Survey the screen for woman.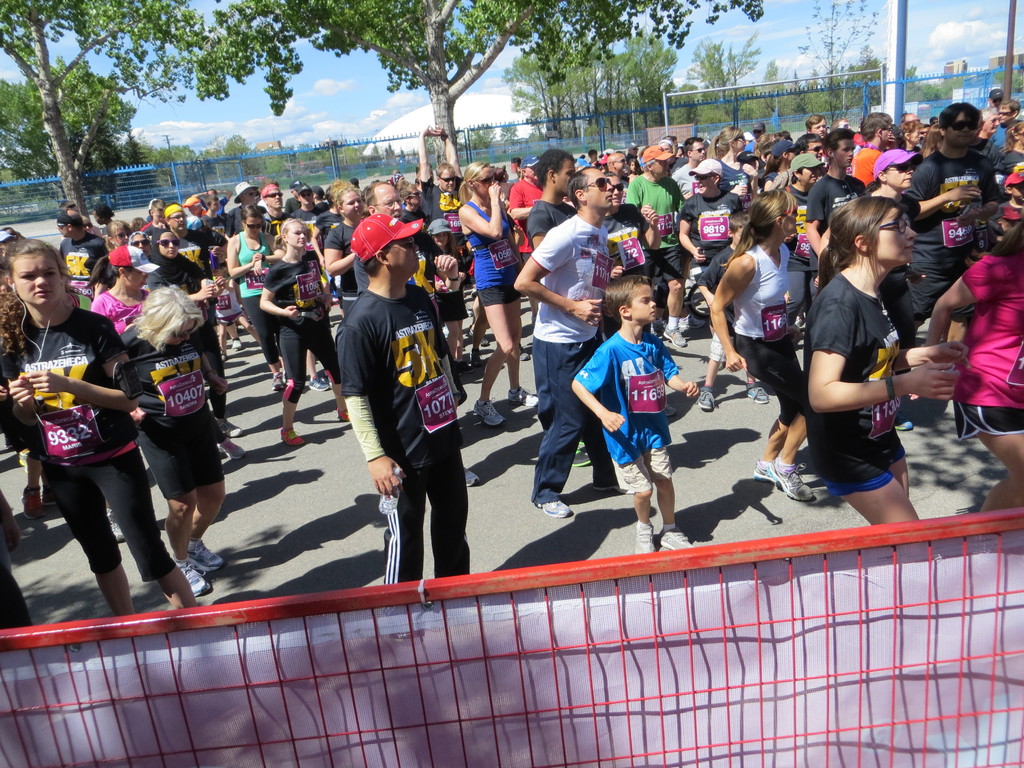
Survey found: <bbox>783, 164, 817, 326</bbox>.
